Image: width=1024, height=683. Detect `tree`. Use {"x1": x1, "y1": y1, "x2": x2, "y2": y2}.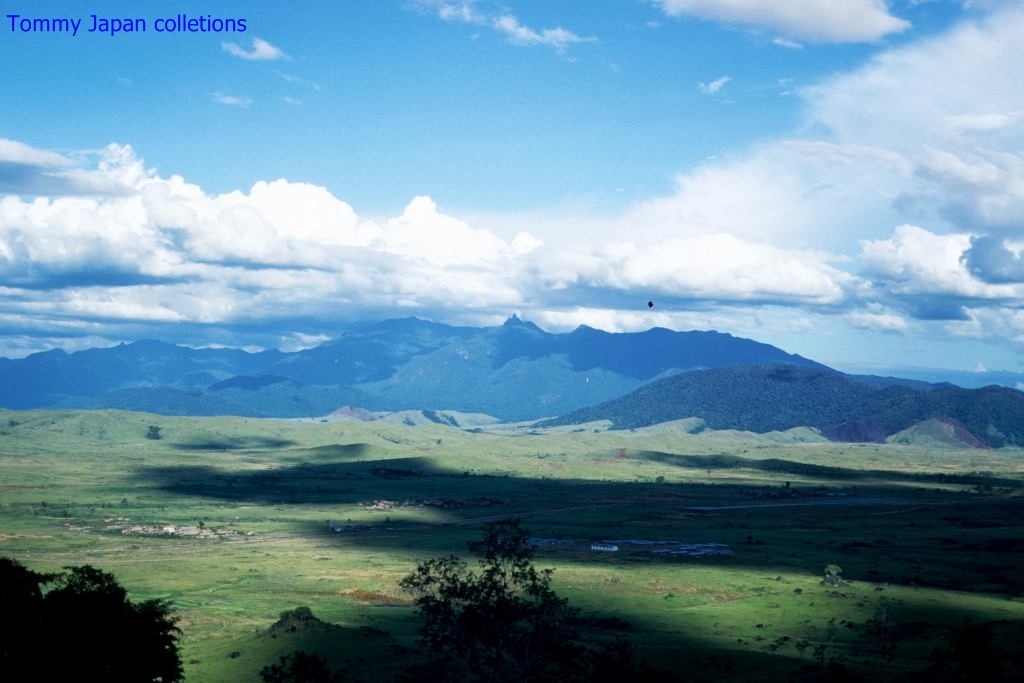
{"x1": 0, "y1": 556, "x2": 184, "y2": 682}.
